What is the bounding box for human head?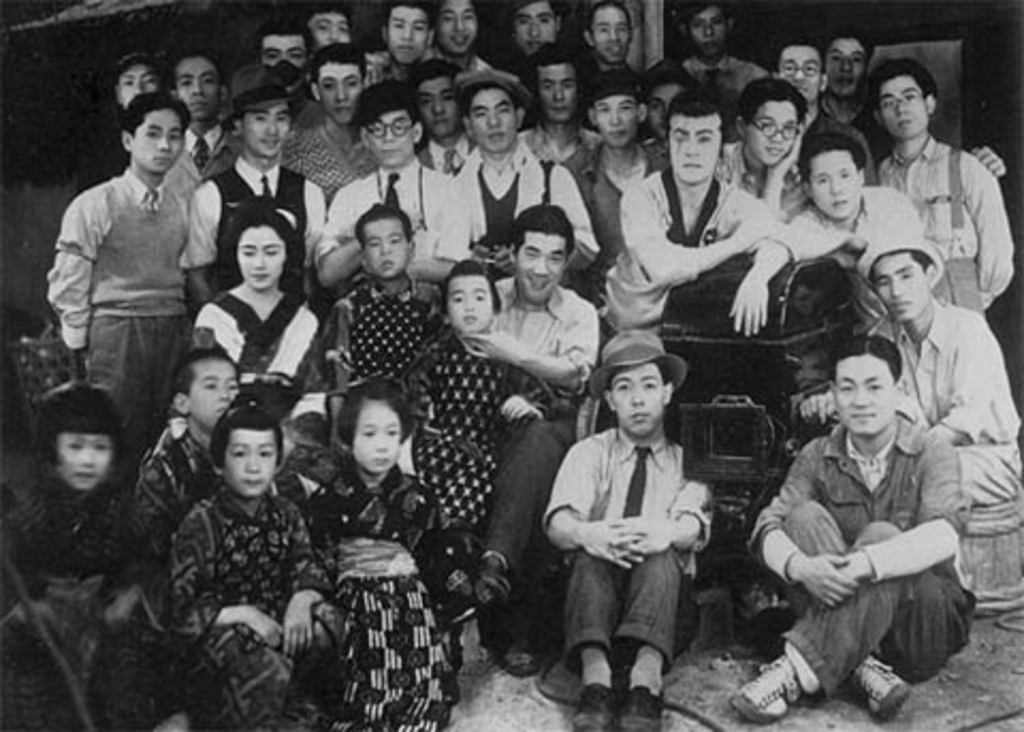
[401,62,469,134].
